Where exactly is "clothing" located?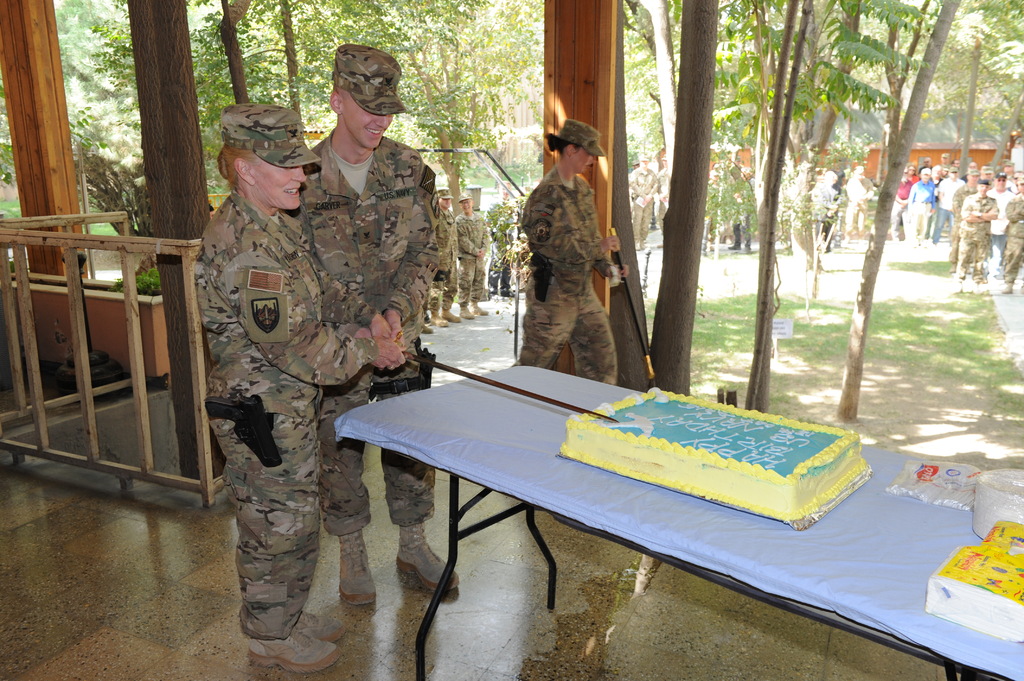
Its bounding box is select_region(489, 207, 507, 283).
